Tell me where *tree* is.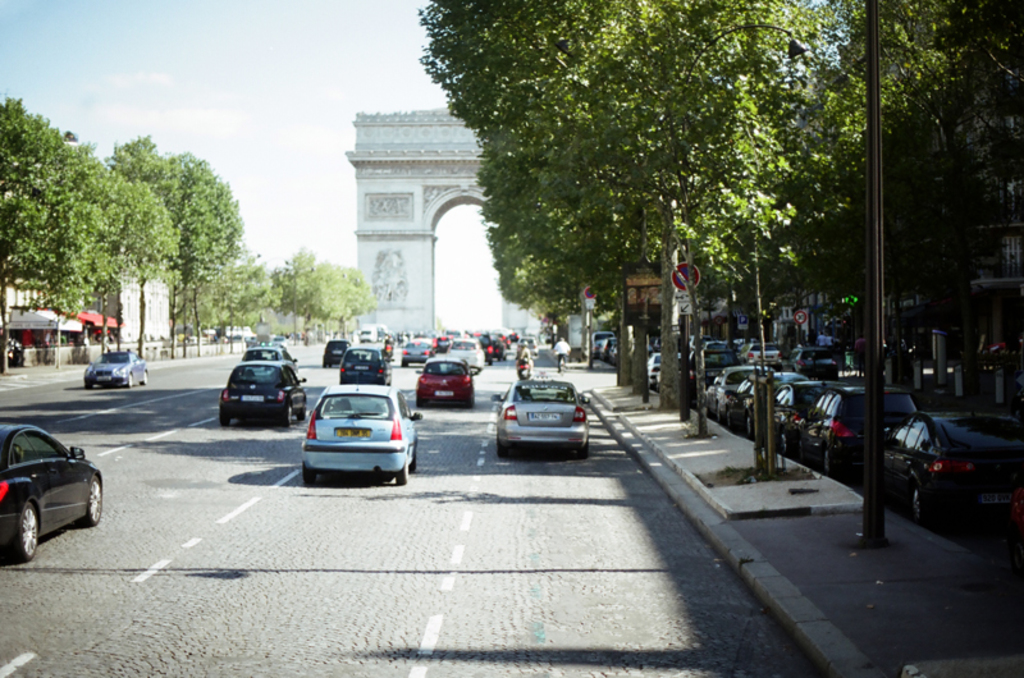
*tree* is at BBox(234, 249, 365, 349).
